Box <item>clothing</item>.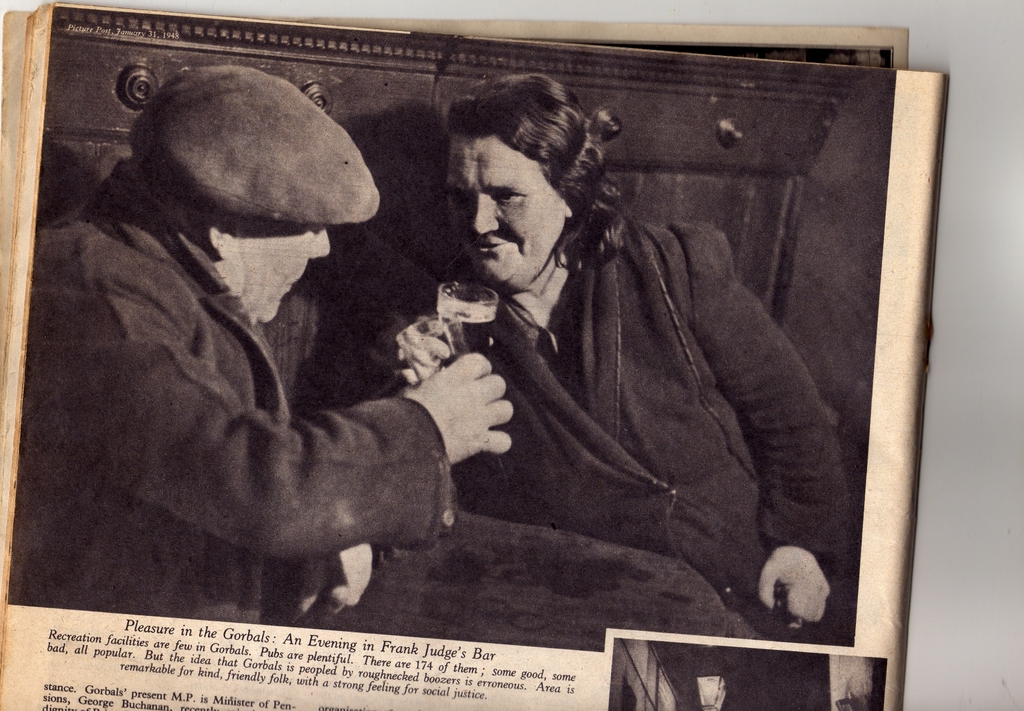
<bbox>360, 213, 846, 641</bbox>.
